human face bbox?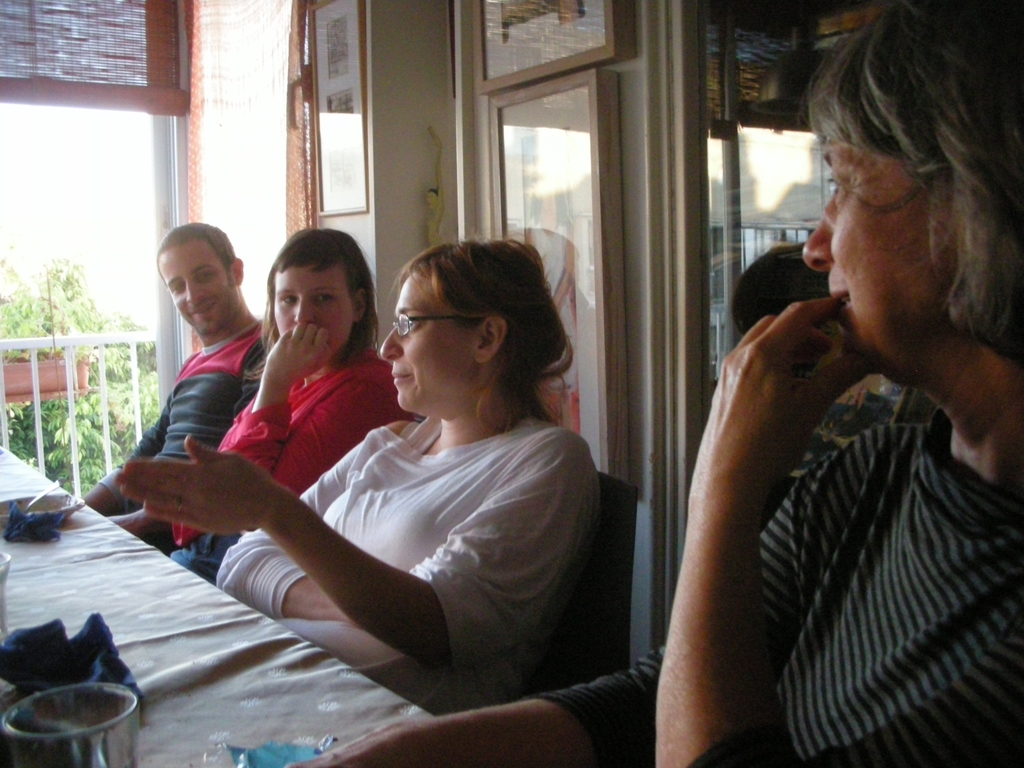
800,136,954,367
